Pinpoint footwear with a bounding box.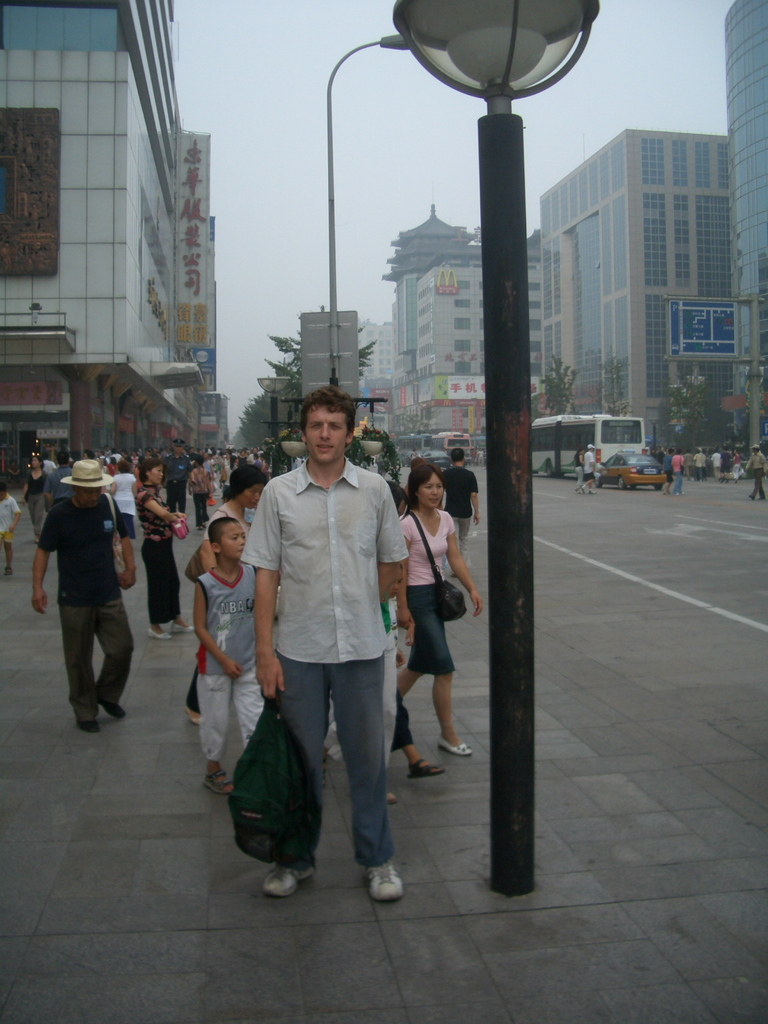
crop(719, 476, 723, 482).
